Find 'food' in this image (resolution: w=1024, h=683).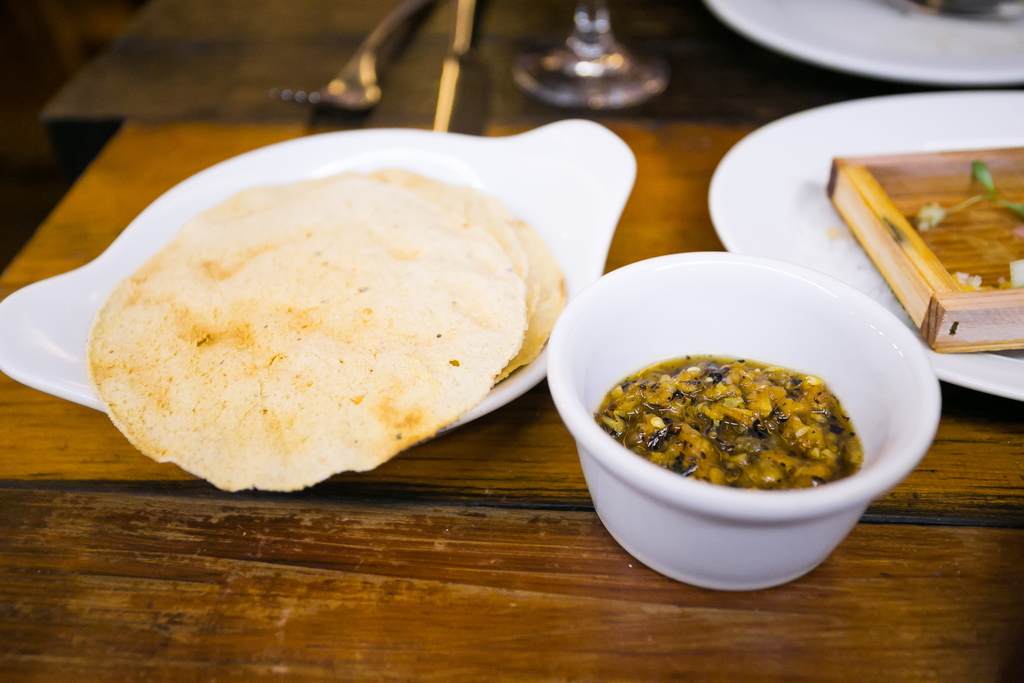
x1=83 y1=165 x2=569 y2=488.
